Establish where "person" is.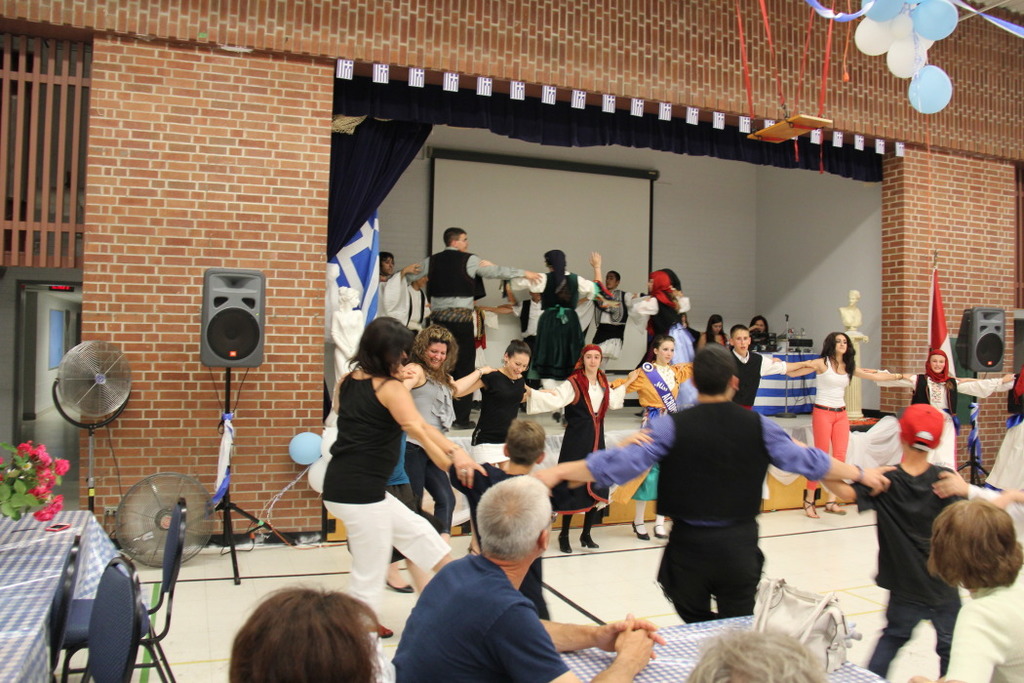
Established at l=231, t=586, r=390, b=682.
